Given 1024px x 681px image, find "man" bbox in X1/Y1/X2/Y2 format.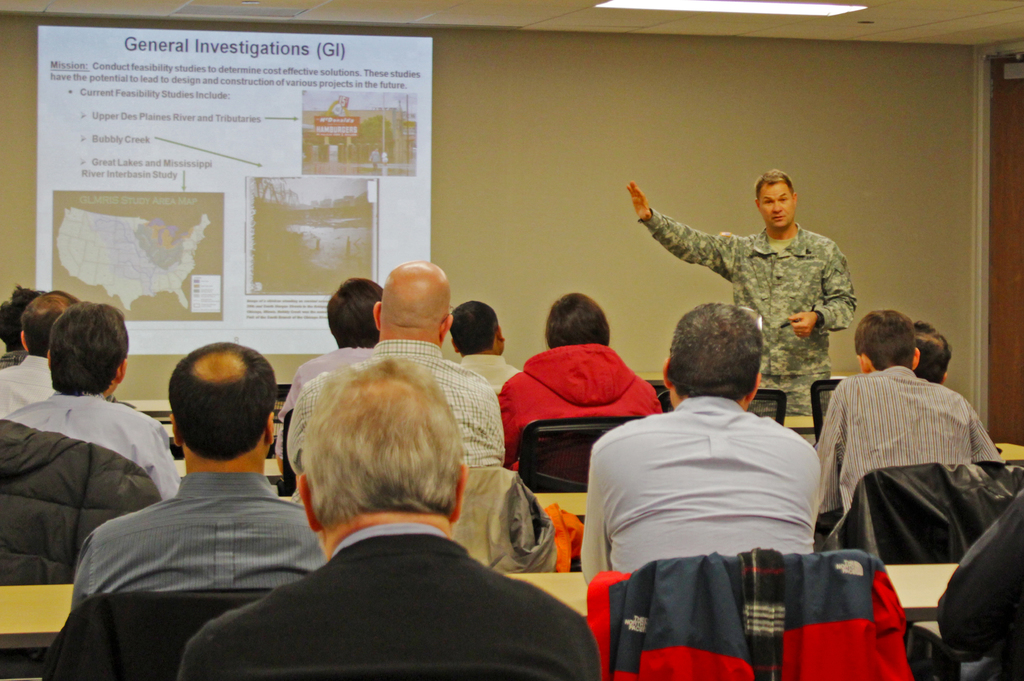
180/350/610/680.
